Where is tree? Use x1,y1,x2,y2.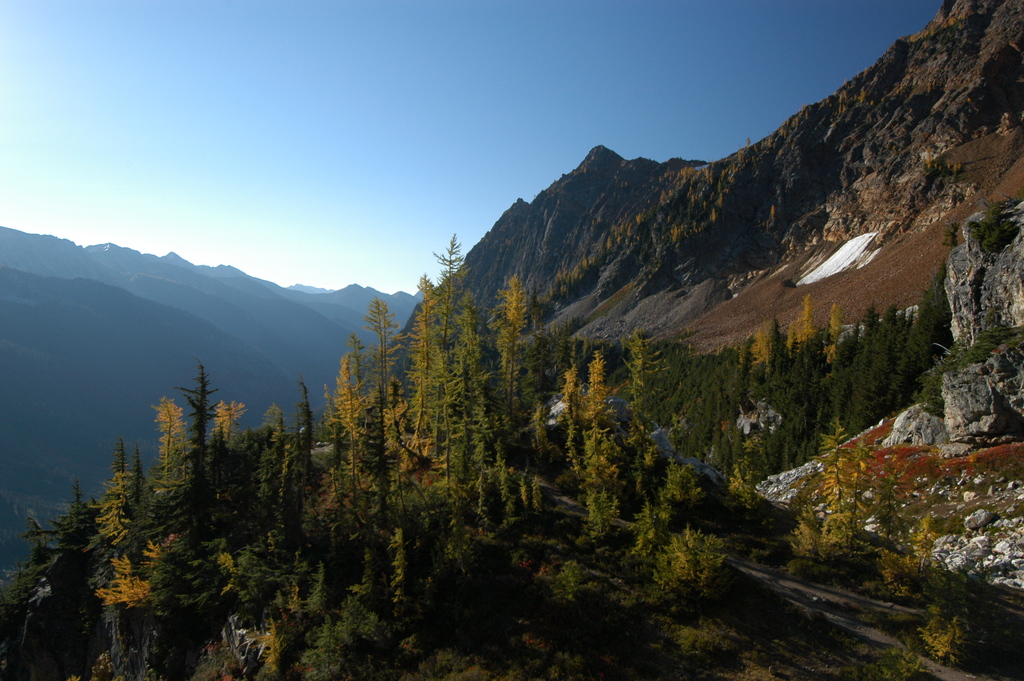
150,400,189,484.
